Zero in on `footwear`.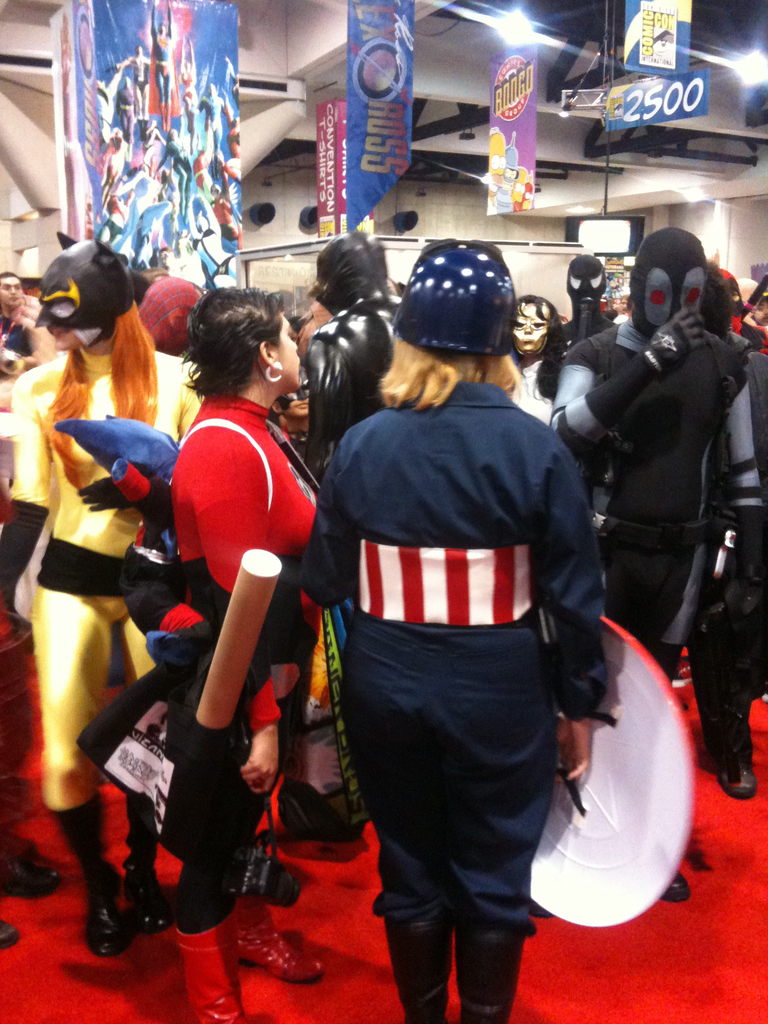
Zeroed in: [left=0, top=858, right=66, bottom=895].
